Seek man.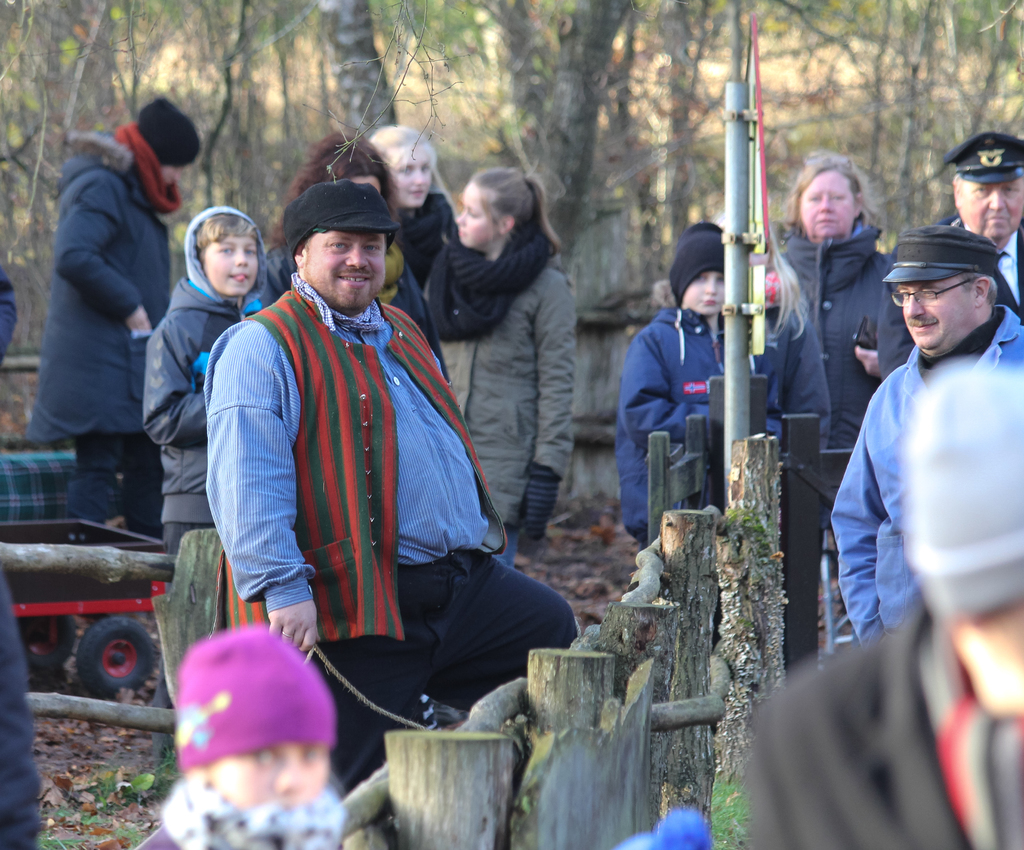
pyautogui.locateOnScreen(831, 227, 1023, 643).
